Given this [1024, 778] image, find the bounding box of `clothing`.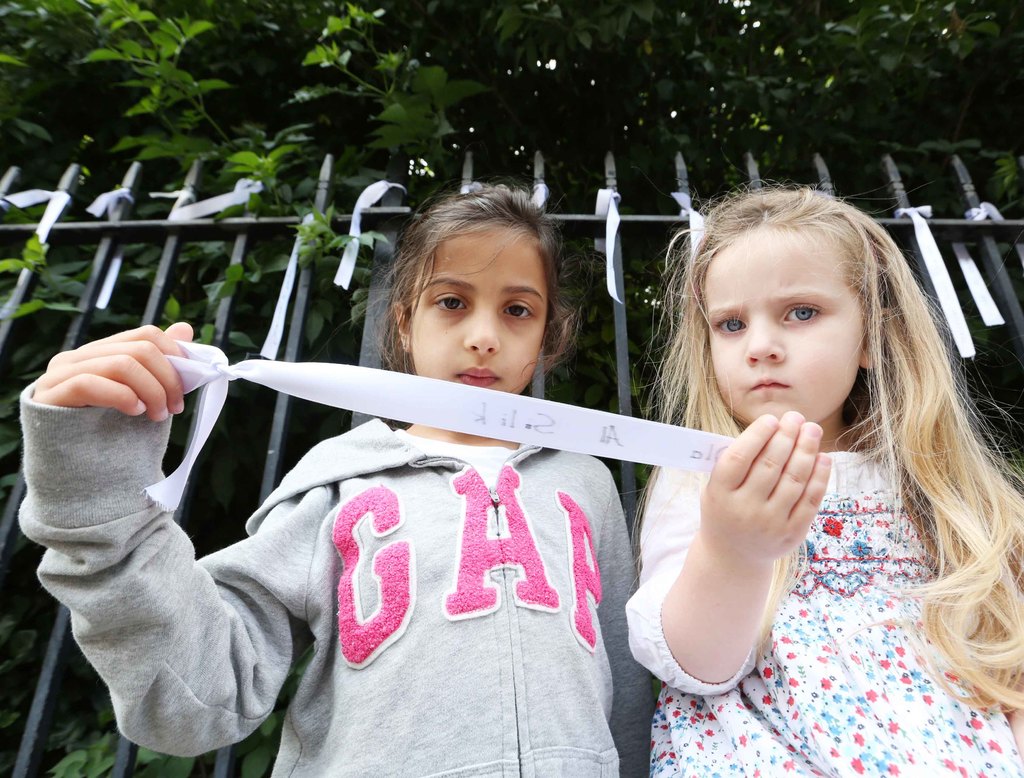
(left=14, top=398, right=664, bottom=777).
